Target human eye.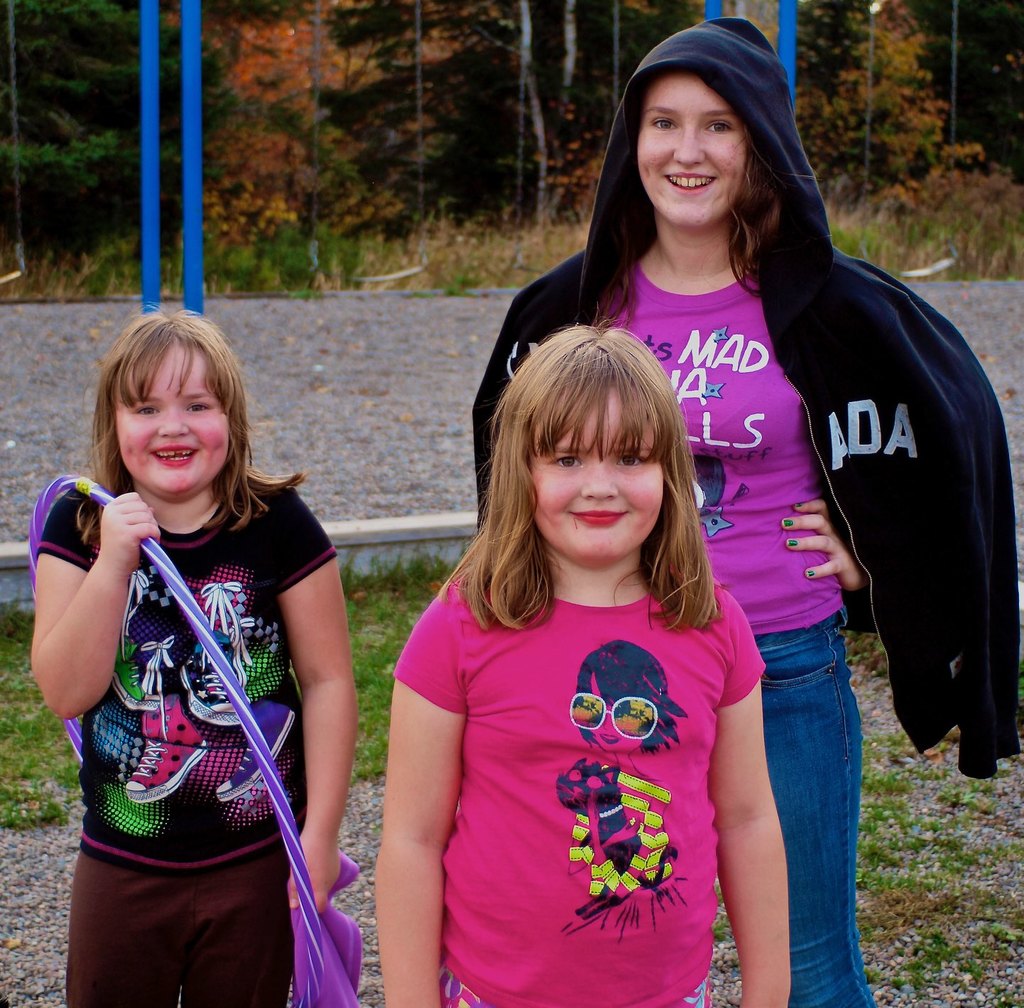
Target region: (702, 115, 733, 139).
